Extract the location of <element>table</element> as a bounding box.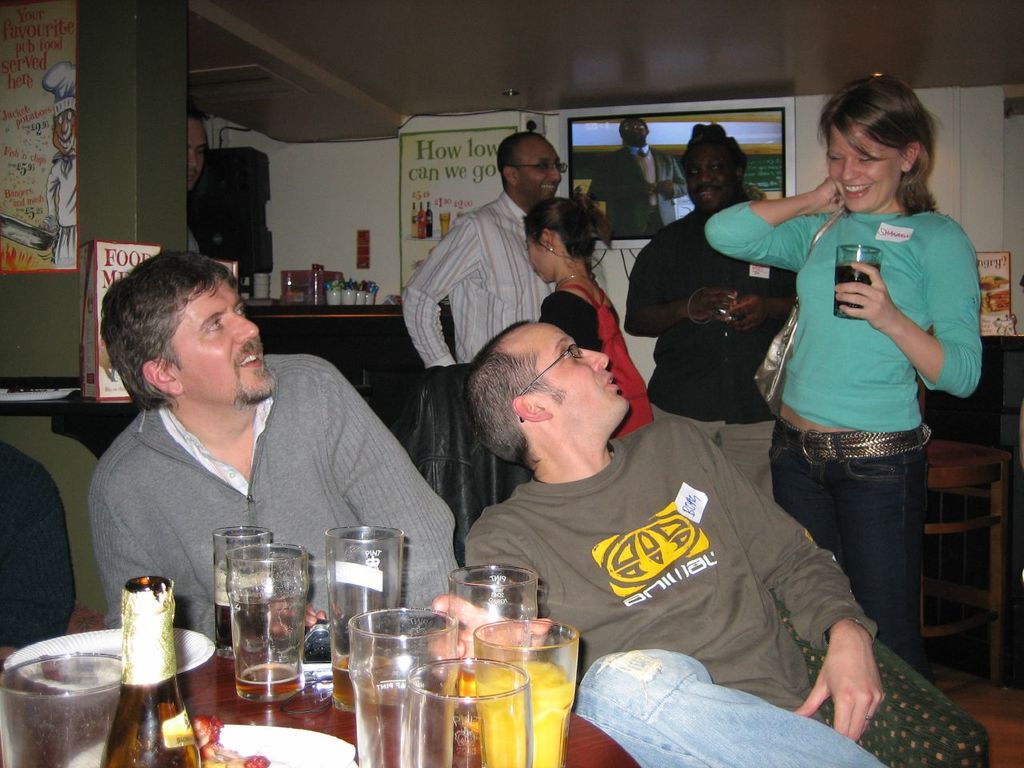
l=0, t=645, r=639, b=767.
